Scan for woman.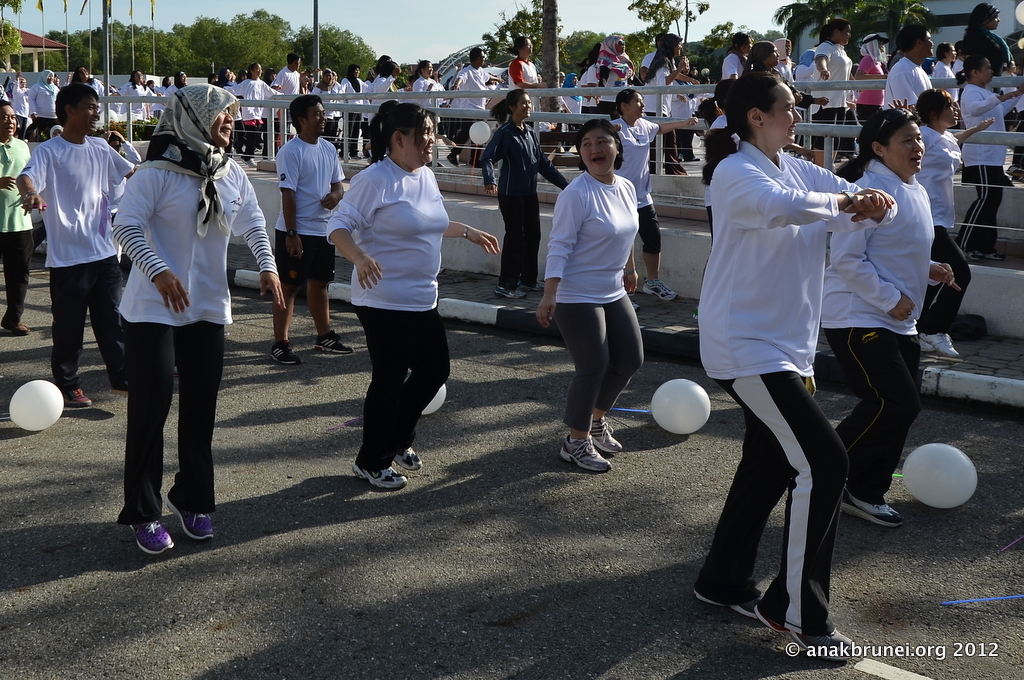
Scan result: [x1=475, y1=85, x2=576, y2=301].
